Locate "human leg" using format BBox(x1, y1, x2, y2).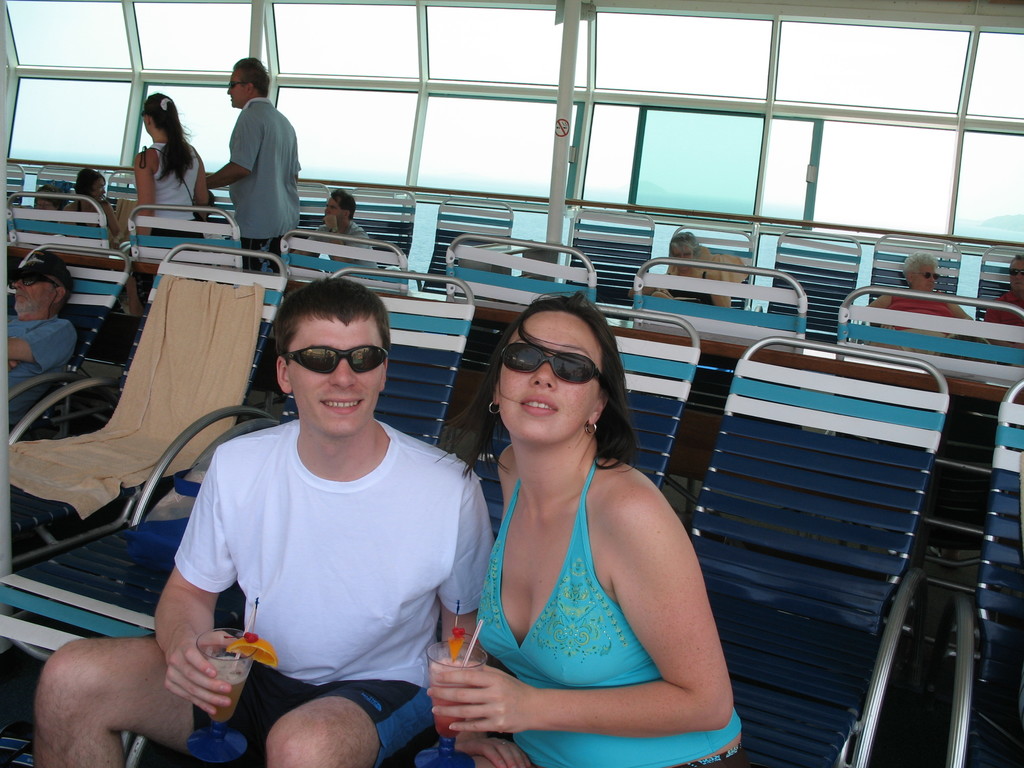
BBox(31, 636, 296, 767).
